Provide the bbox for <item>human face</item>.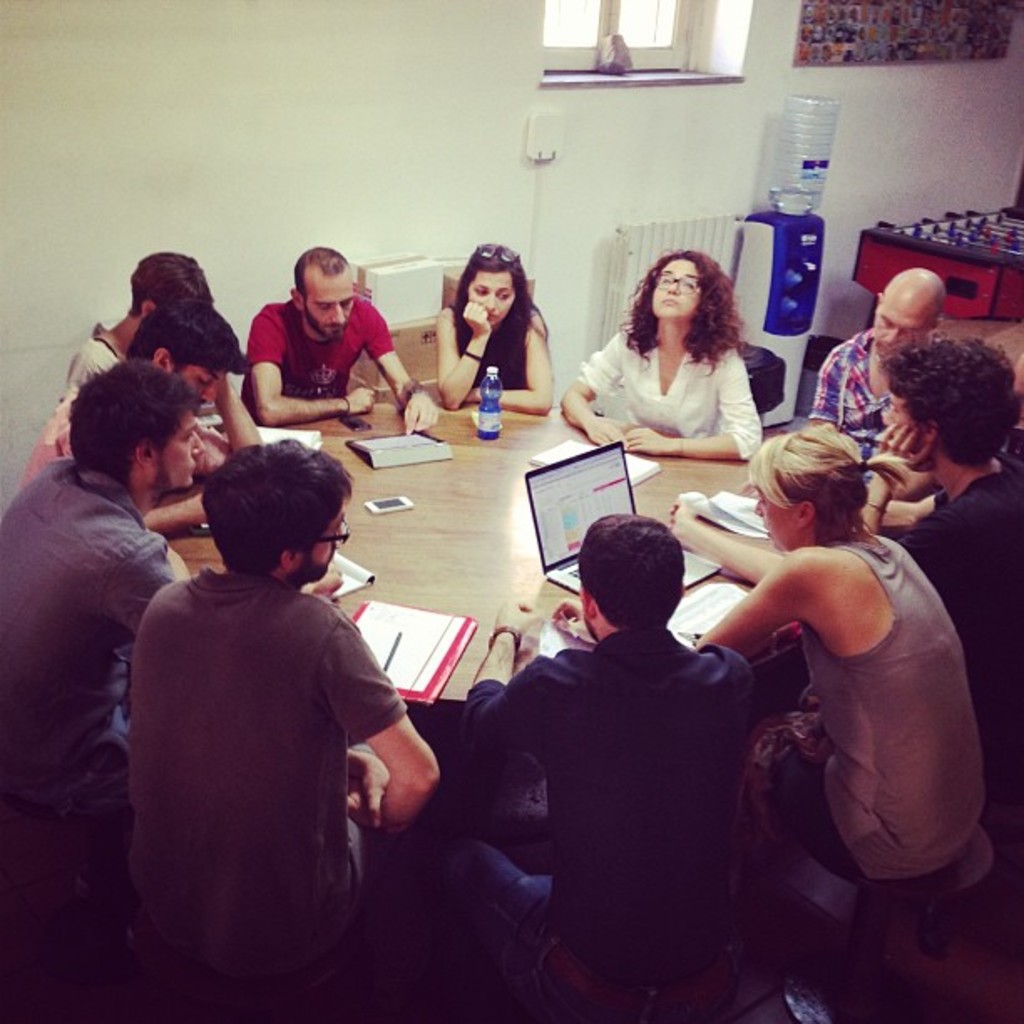
BBox(303, 273, 353, 338).
